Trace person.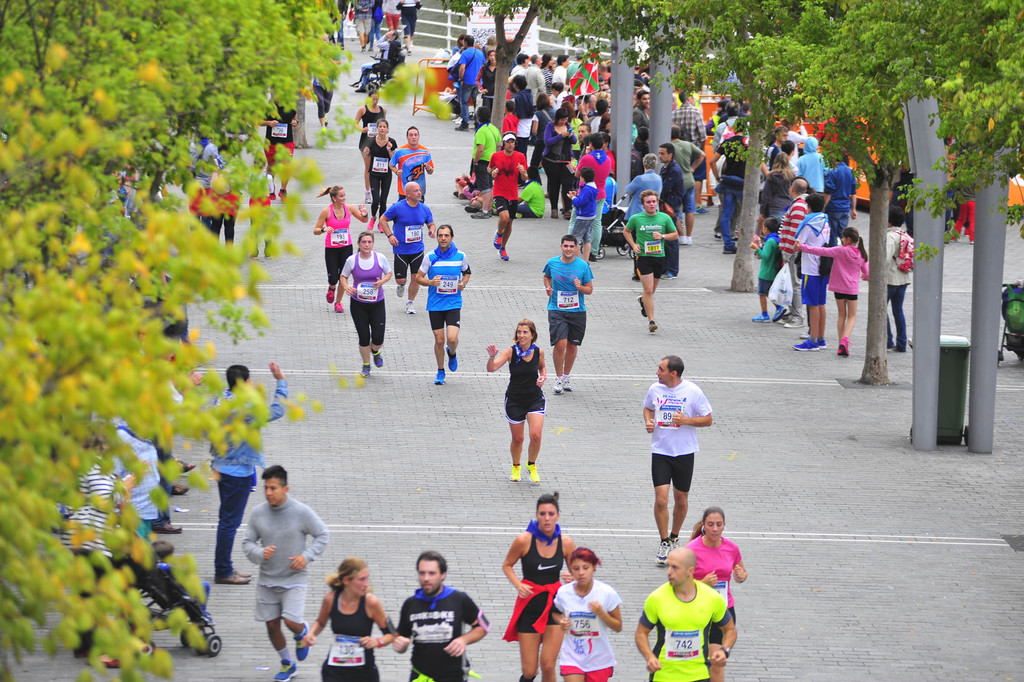
Traced to bbox=(211, 160, 250, 263).
